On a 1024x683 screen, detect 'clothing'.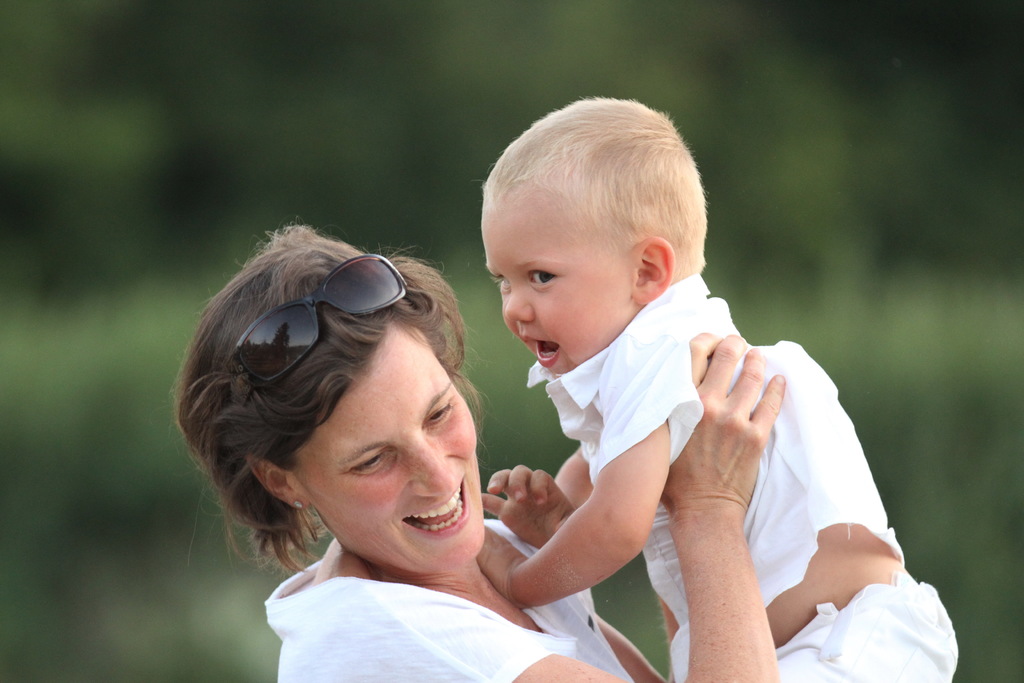
<box>264,507,626,682</box>.
